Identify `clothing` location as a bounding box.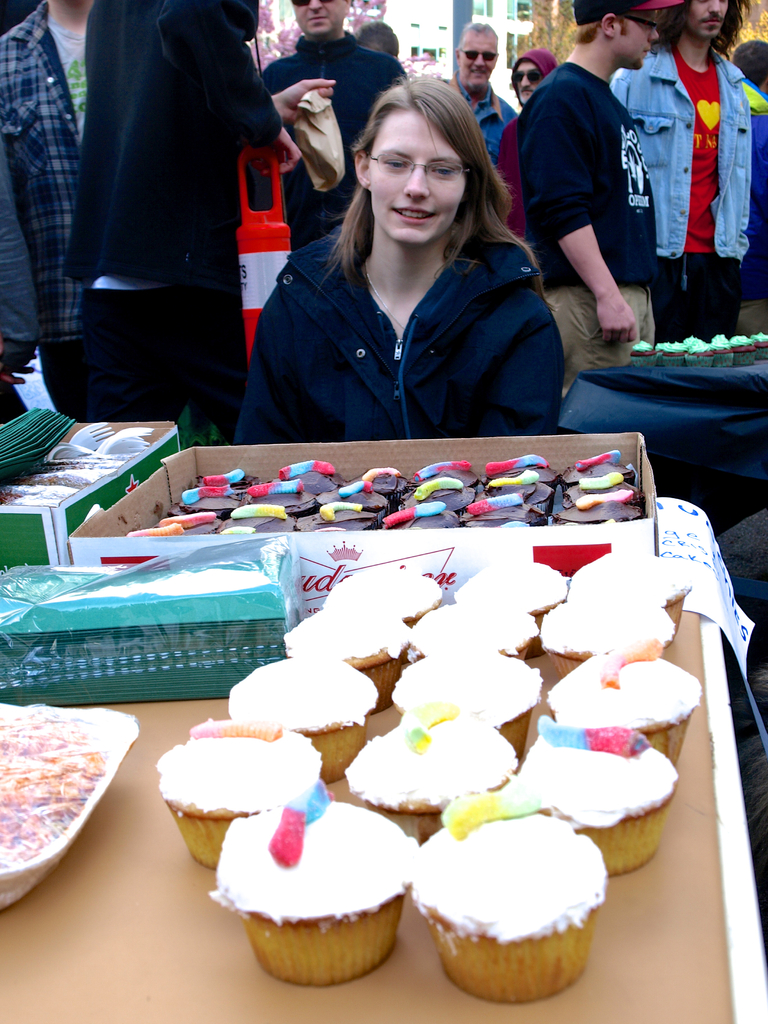
detection(57, 0, 282, 442).
